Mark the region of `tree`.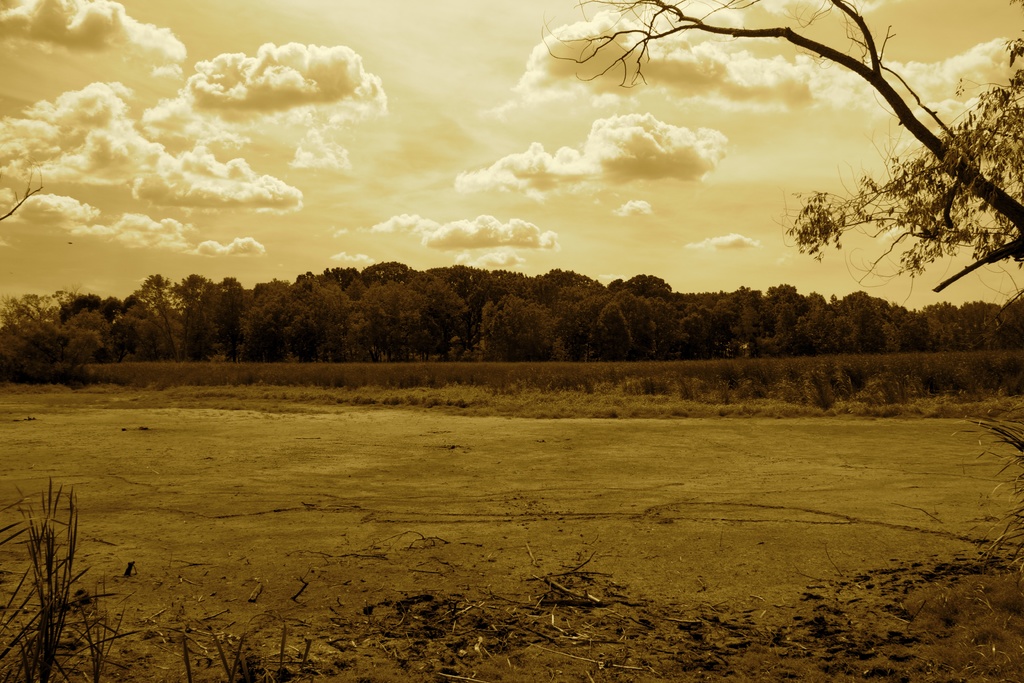
Region: [x1=539, y1=0, x2=1023, y2=296].
